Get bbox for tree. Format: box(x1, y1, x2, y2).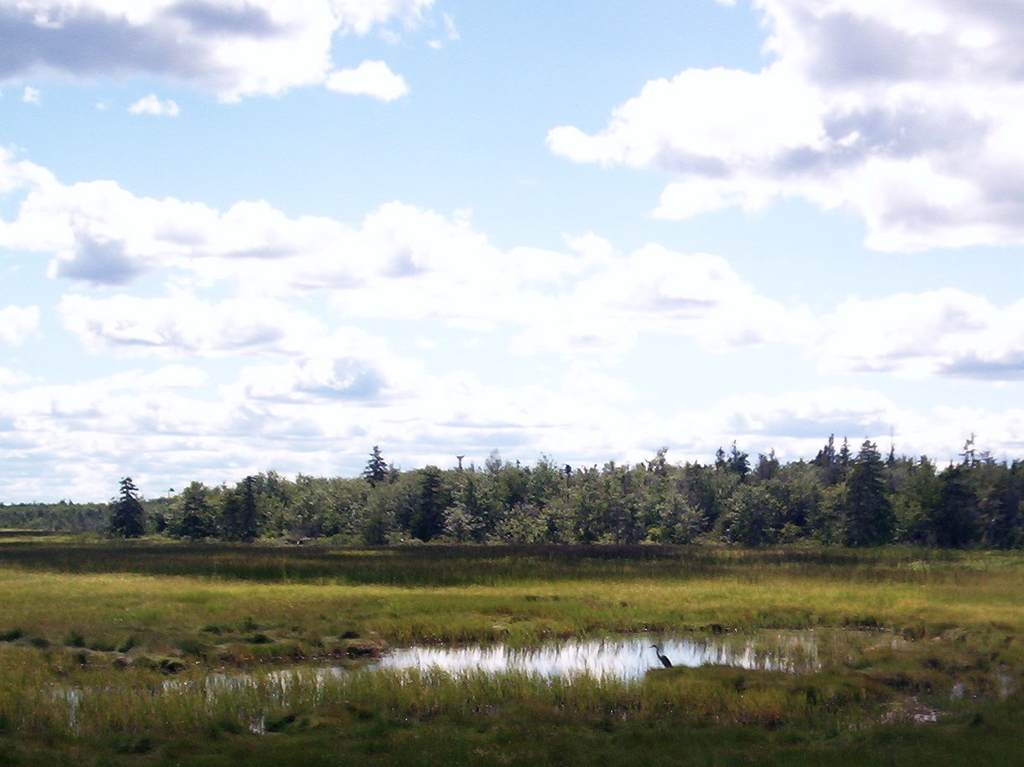
box(924, 456, 979, 550).
